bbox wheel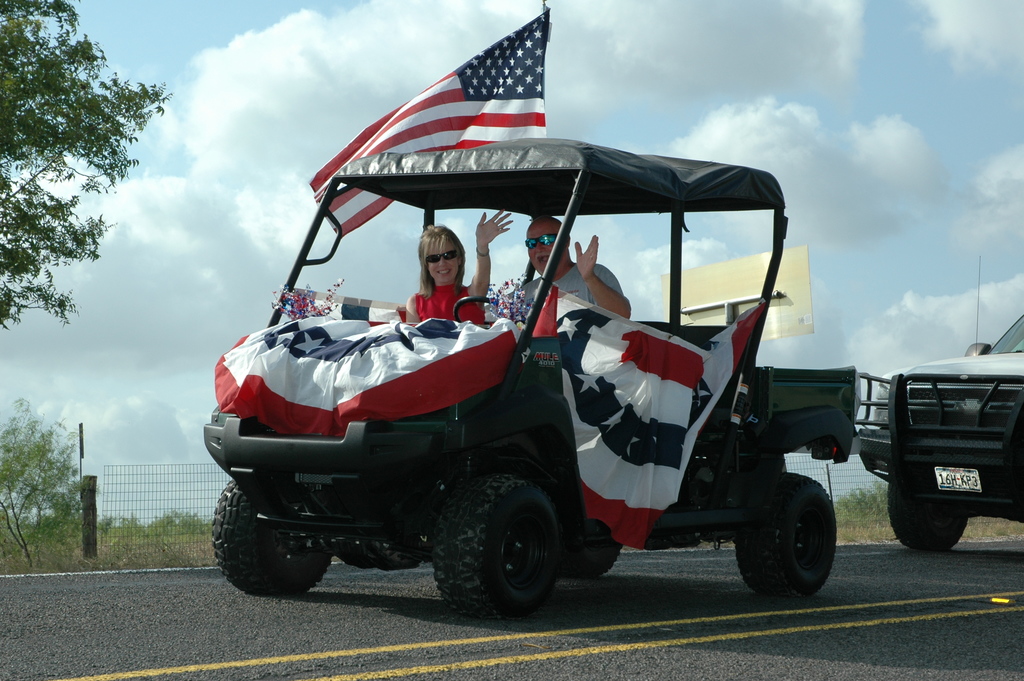
BBox(455, 294, 497, 323)
